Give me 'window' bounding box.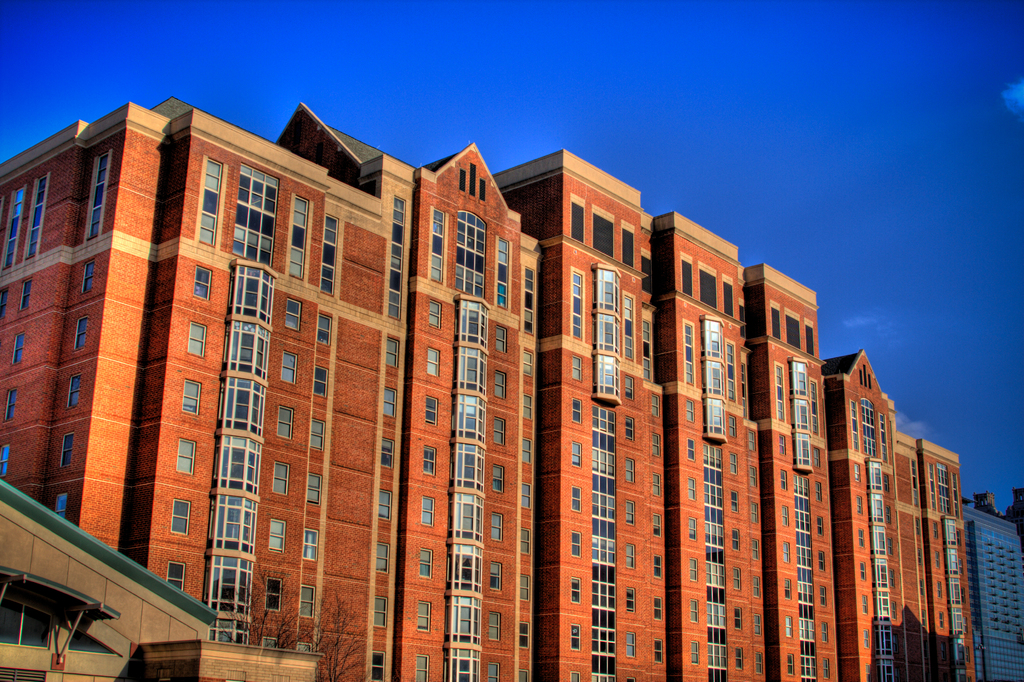
524,394,531,422.
